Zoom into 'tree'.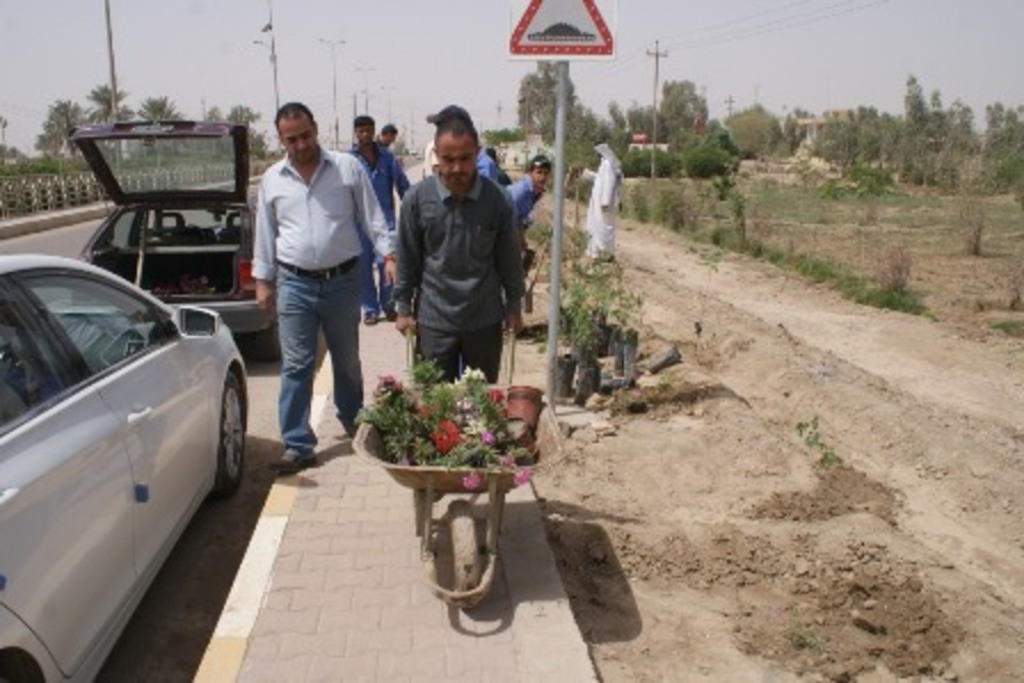
Zoom target: bbox(89, 80, 126, 123).
